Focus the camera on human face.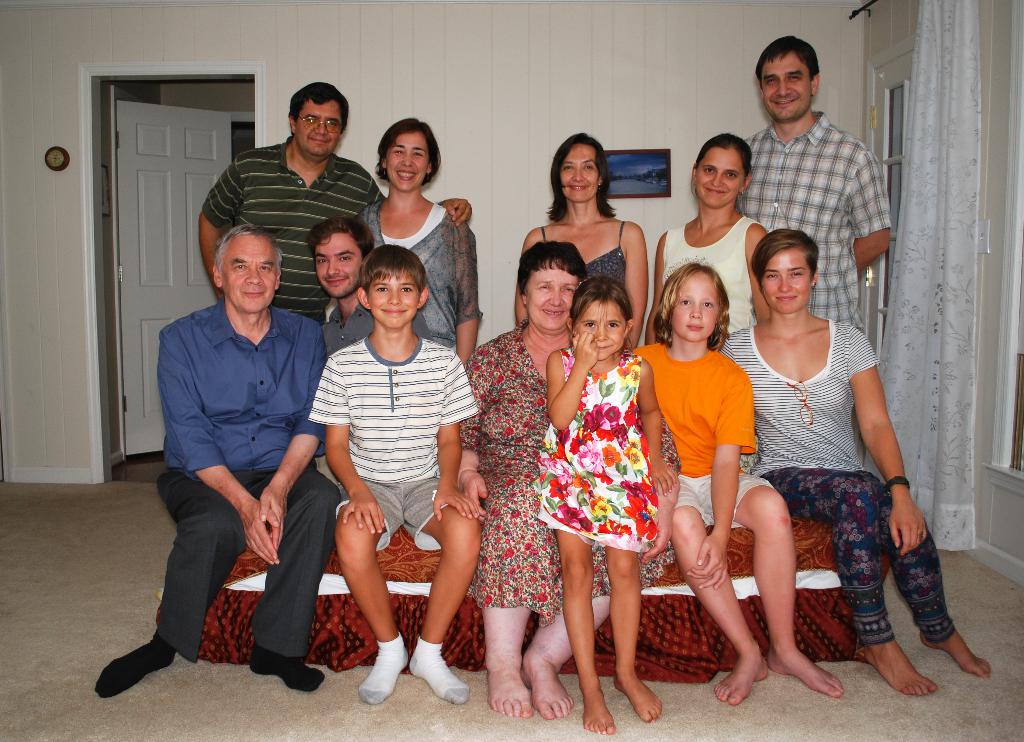
Focus region: 580,301,628,351.
